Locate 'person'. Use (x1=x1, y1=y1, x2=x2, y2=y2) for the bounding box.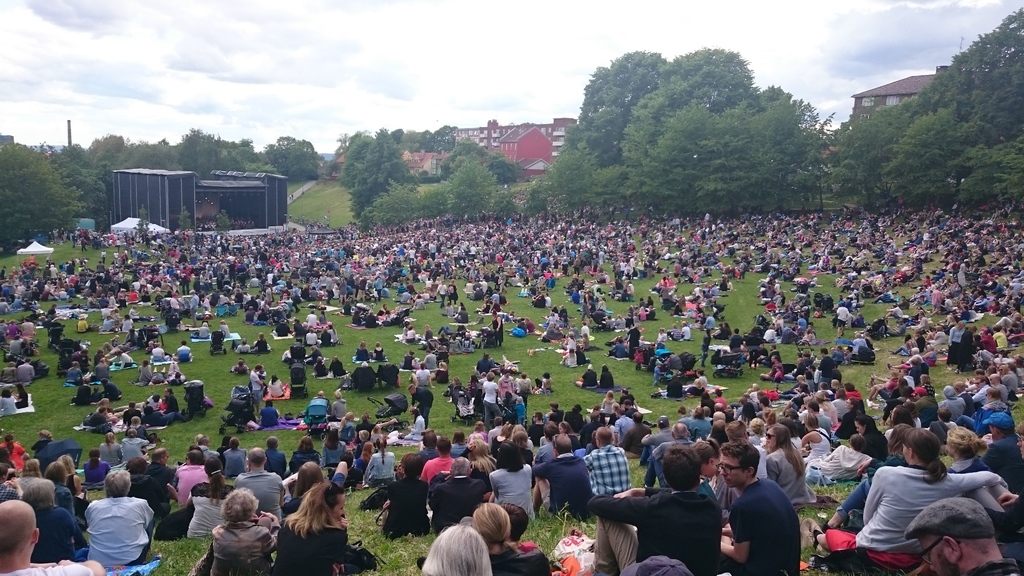
(x1=806, y1=399, x2=823, y2=424).
